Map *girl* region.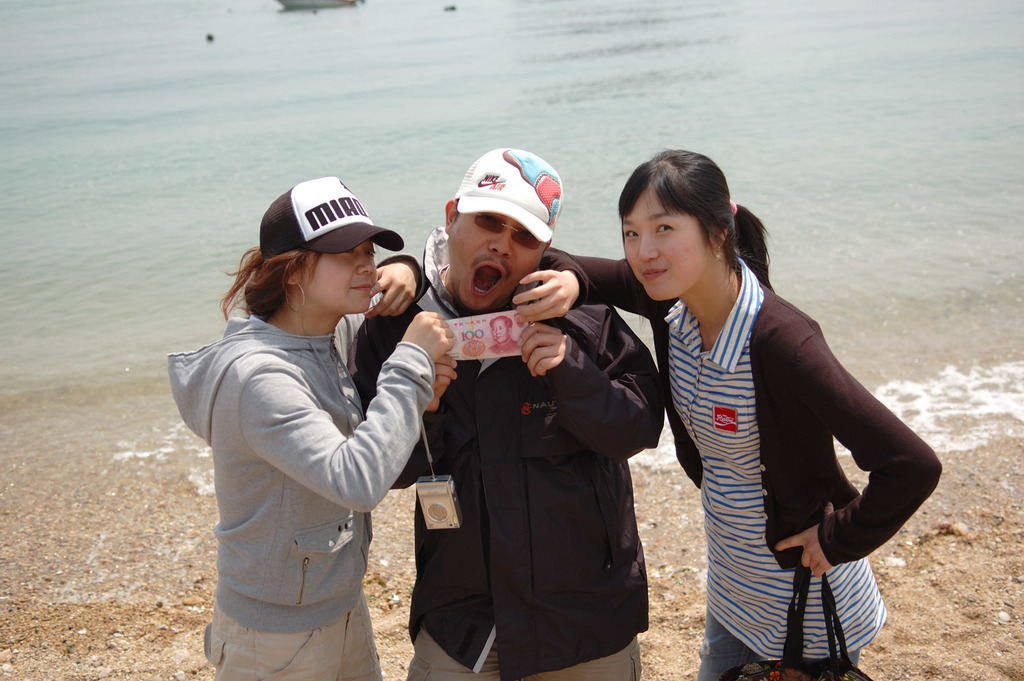
Mapped to (left=166, top=164, right=458, bottom=680).
